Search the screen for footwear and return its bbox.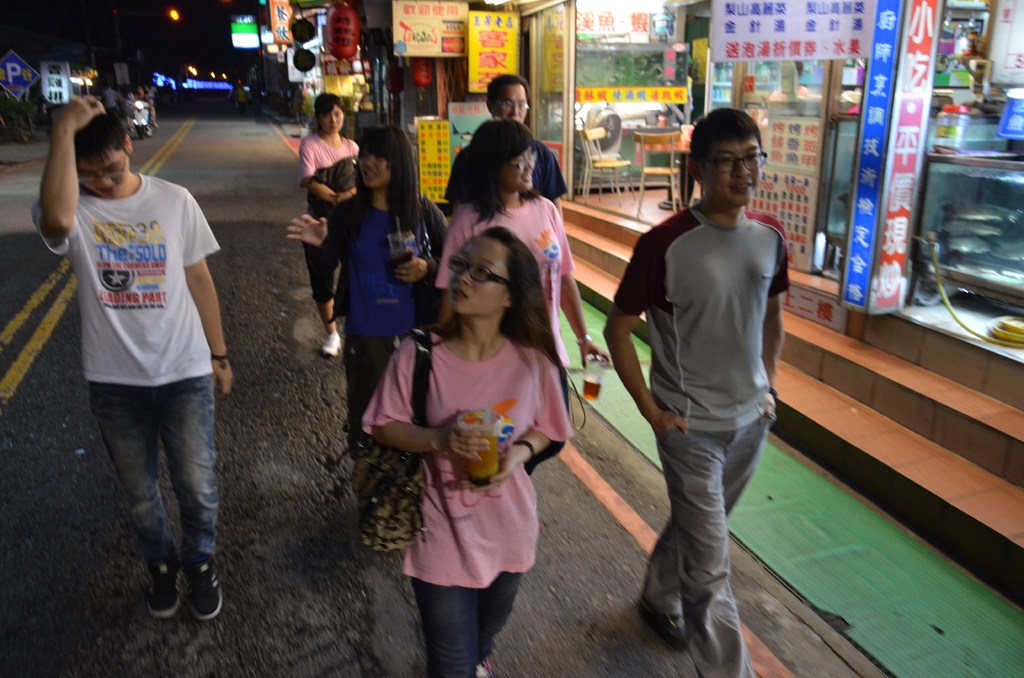
Found: l=634, t=597, r=691, b=651.
